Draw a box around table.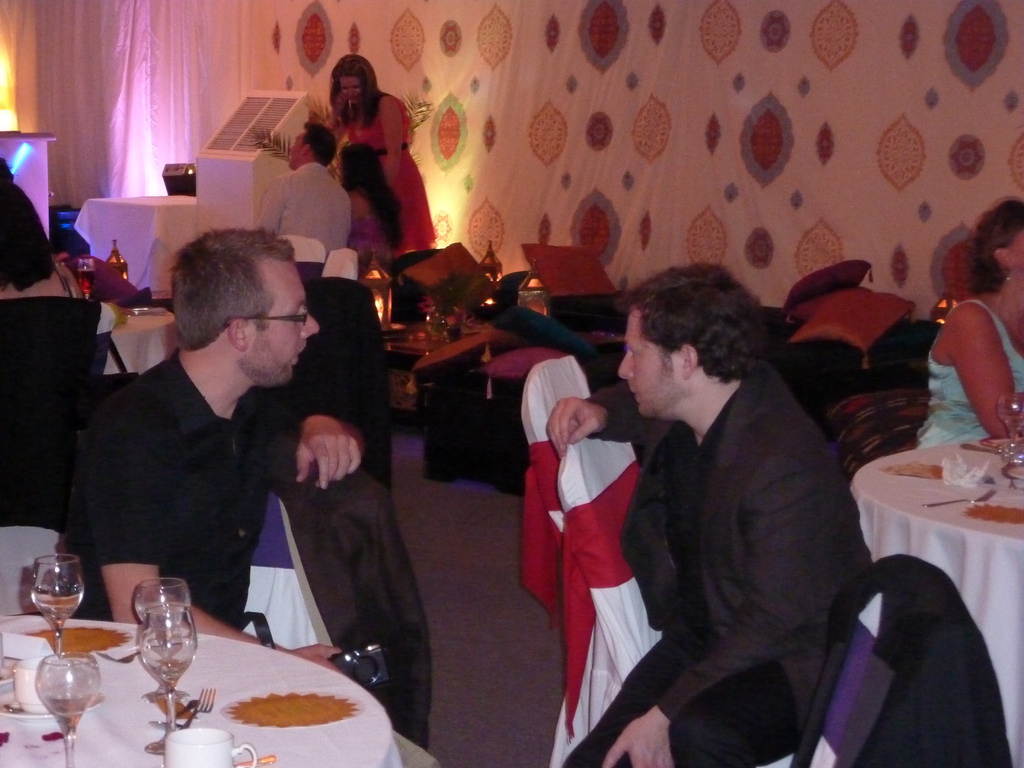
crop(76, 194, 202, 294).
